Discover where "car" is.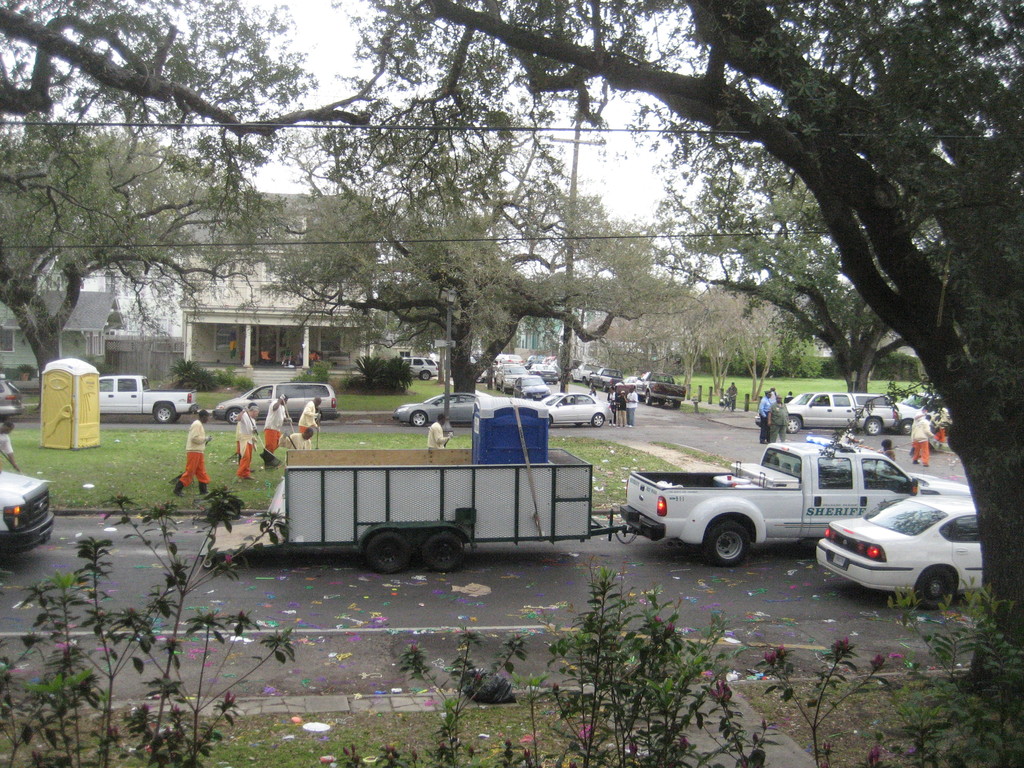
Discovered at region(810, 495, 987, 605).
